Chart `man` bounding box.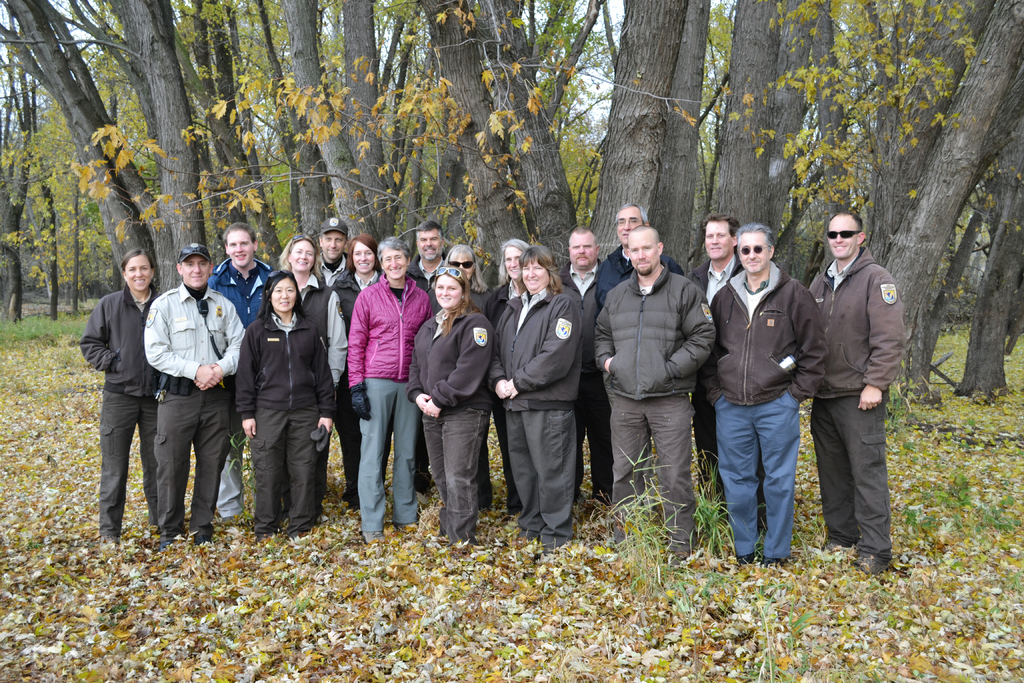
Charted: box(315, 216, 356, 517).
